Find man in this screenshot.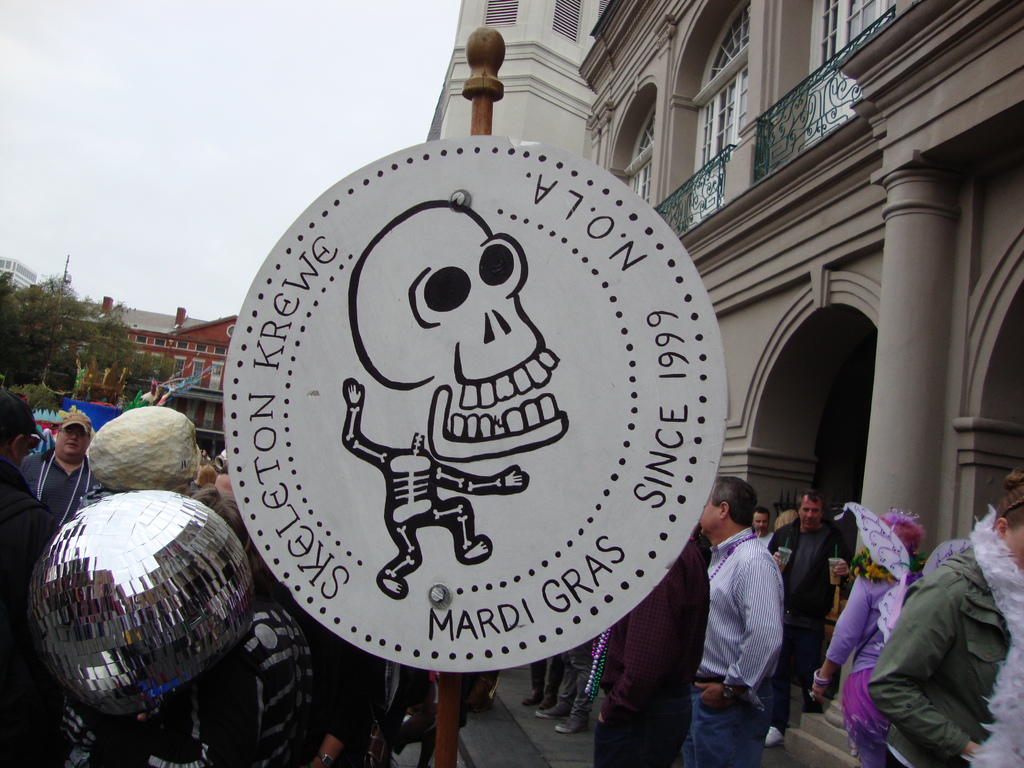
The bounding box for man is (x1=776, y1=481, x2=816, y2=525).
